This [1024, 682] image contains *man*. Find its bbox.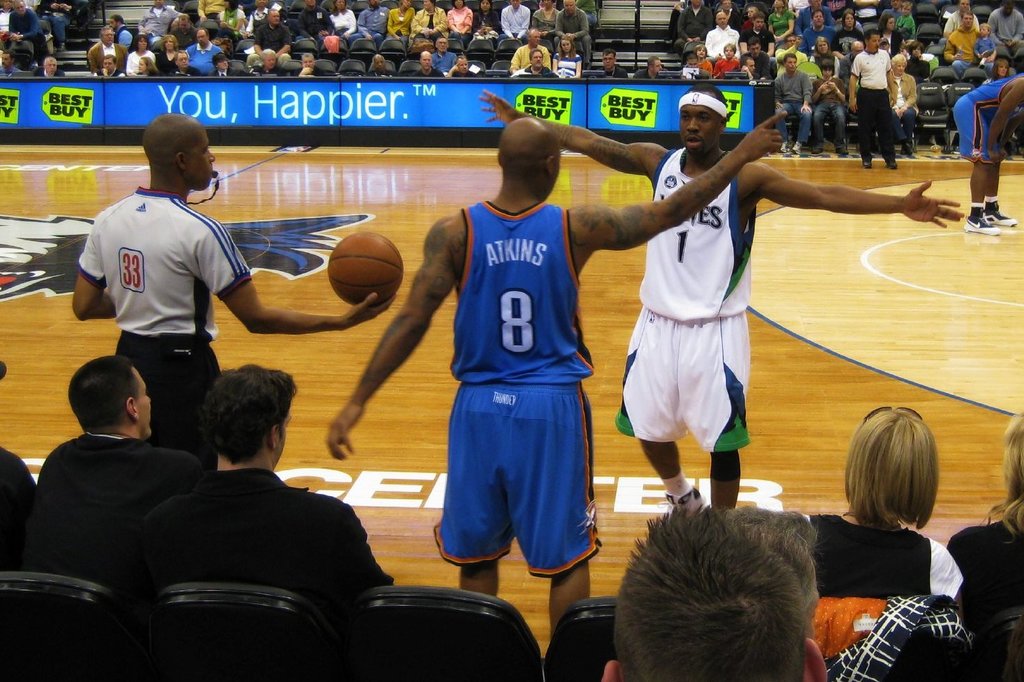
(left=185, top=26, right=222, bottom=77).
